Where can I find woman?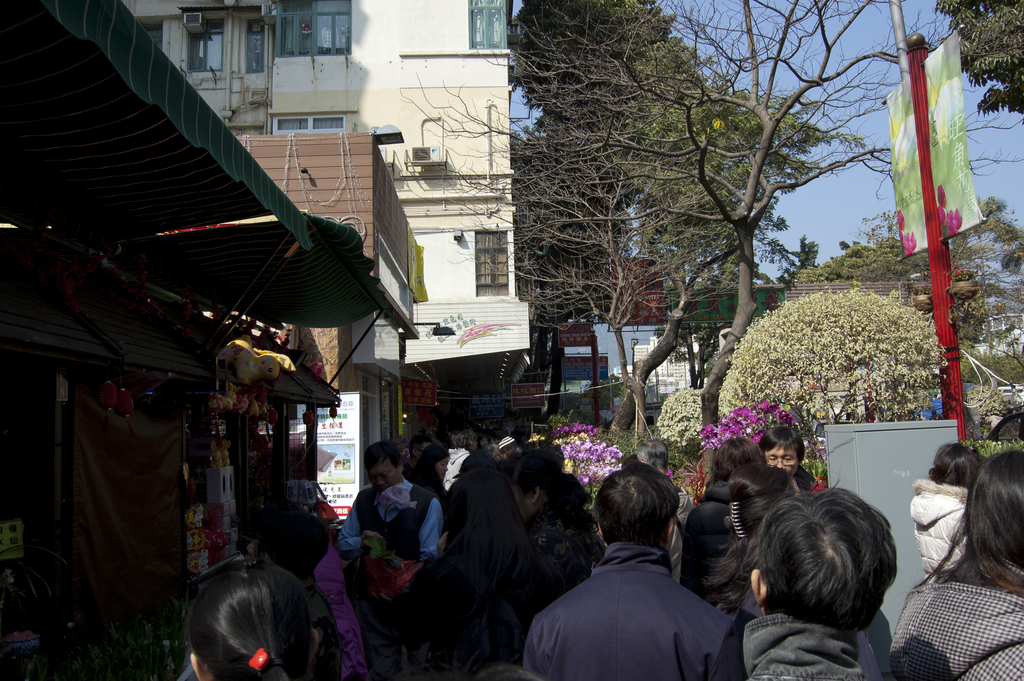
You can find it at Rect(909, 438, 982, 586).
